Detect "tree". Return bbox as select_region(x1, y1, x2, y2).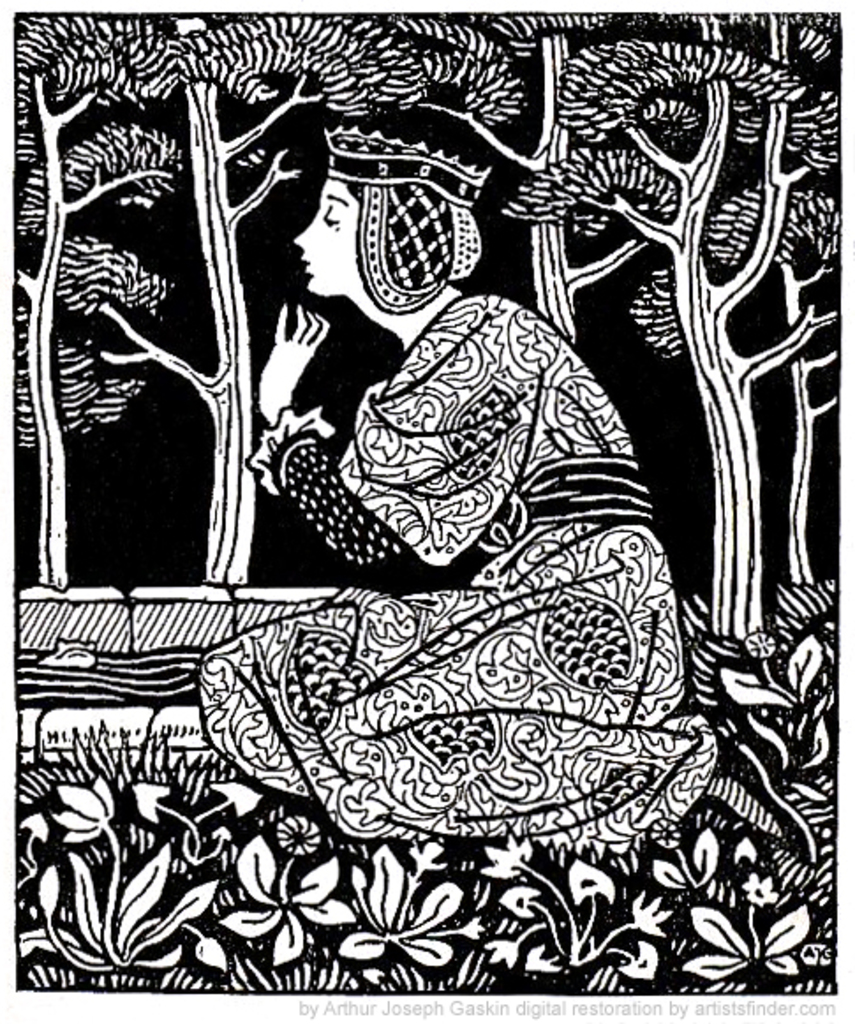
select_region(56, 4, 416, 582).
